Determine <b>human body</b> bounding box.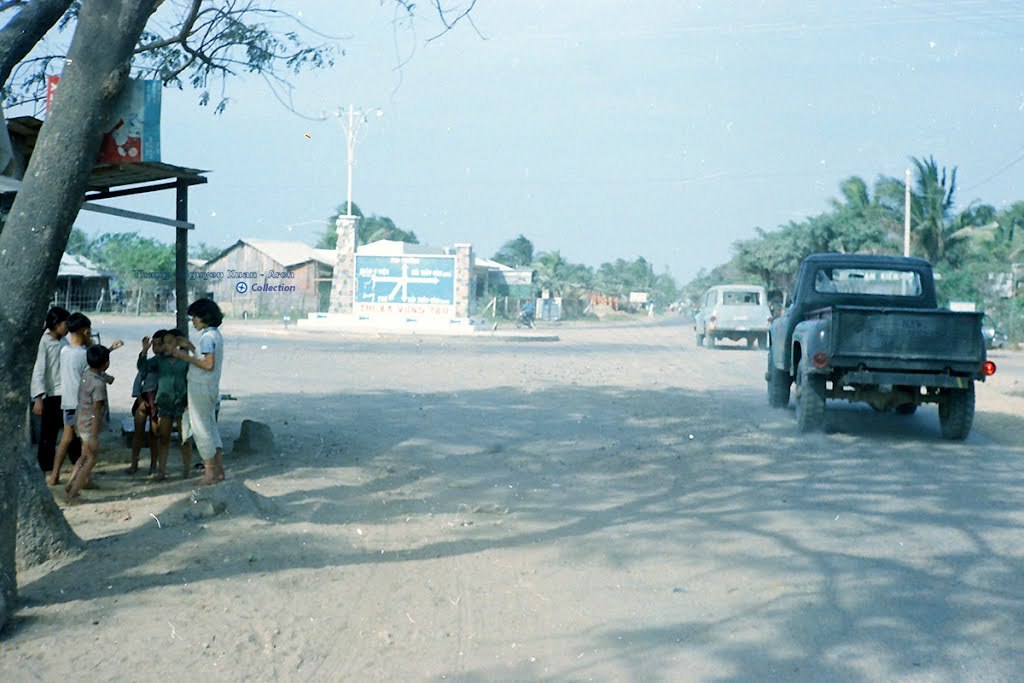
Determined: crop(136, 351, 195, 490).
